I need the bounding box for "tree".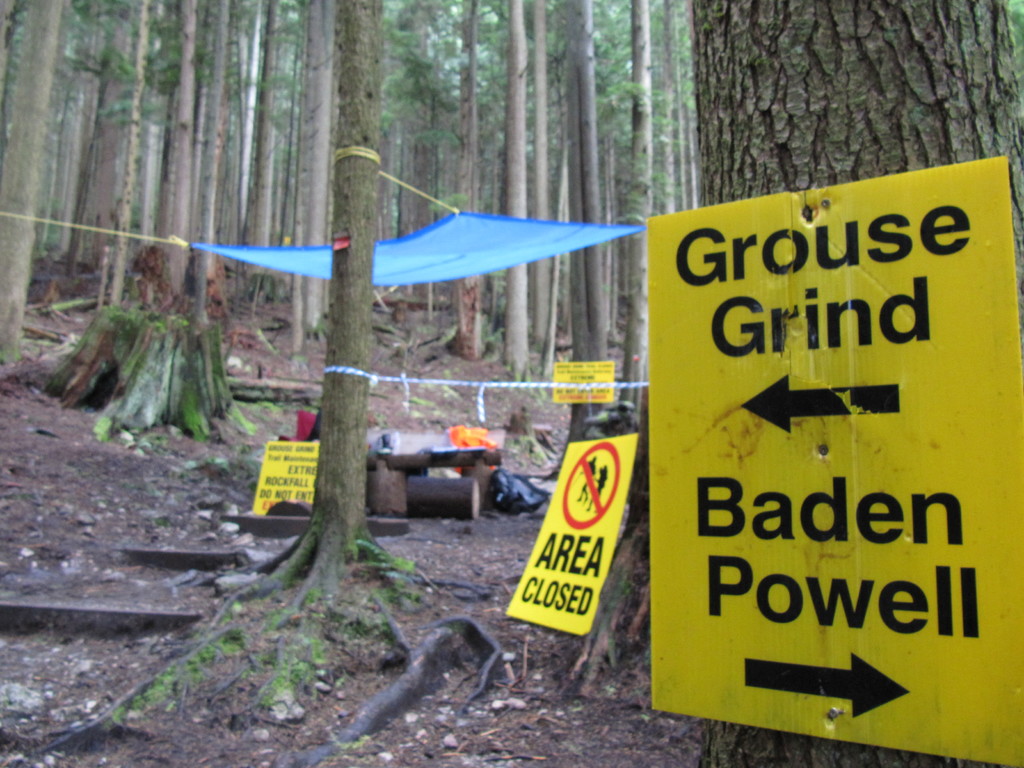
Here it is: {"x1": 187, "y1": 0, "x2": 479, "y2": 665}.
